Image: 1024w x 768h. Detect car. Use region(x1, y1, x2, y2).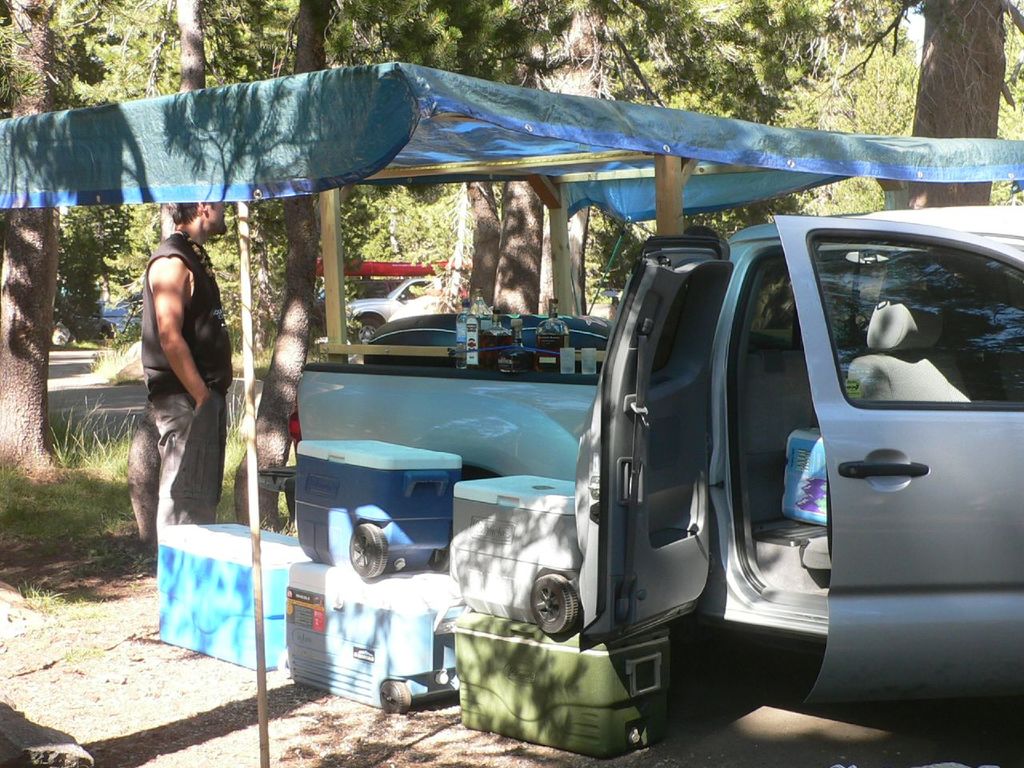
region(343, 278, 446, 344).
